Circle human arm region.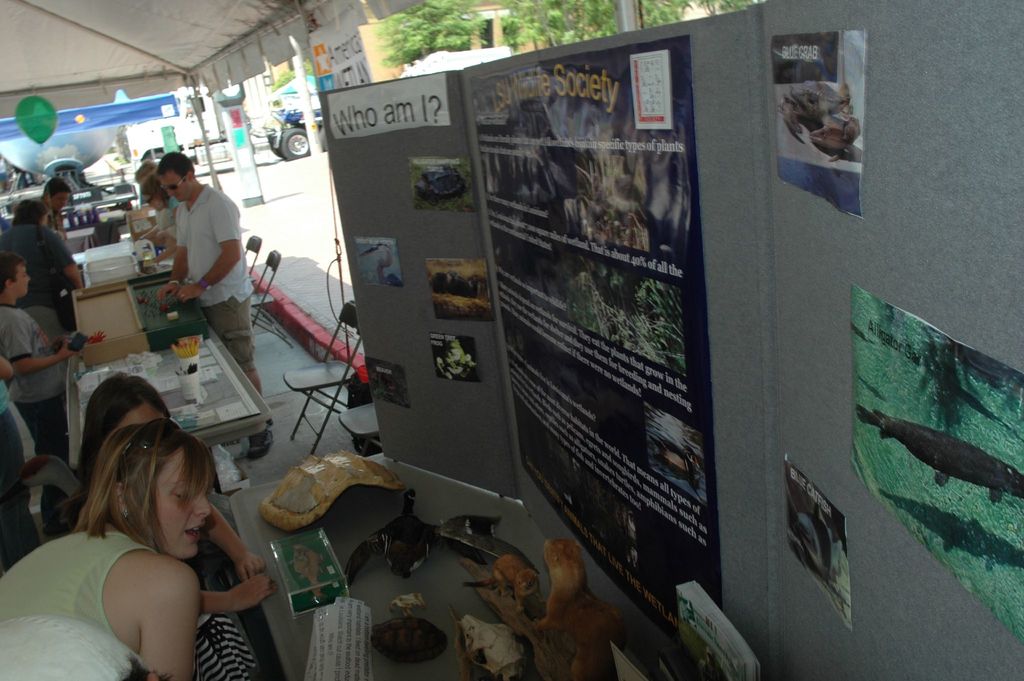
Region: x1=42 y1=226 x2=83 y2=290.
